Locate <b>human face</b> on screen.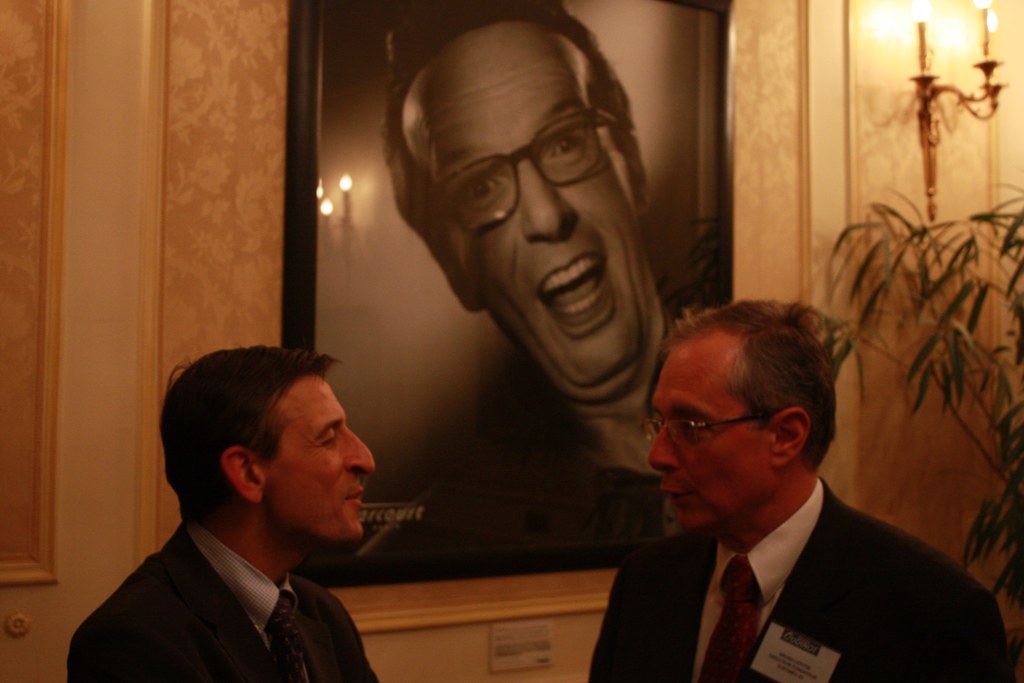
On screen at [x1=258, y1=373, x2=378, y2=536].
